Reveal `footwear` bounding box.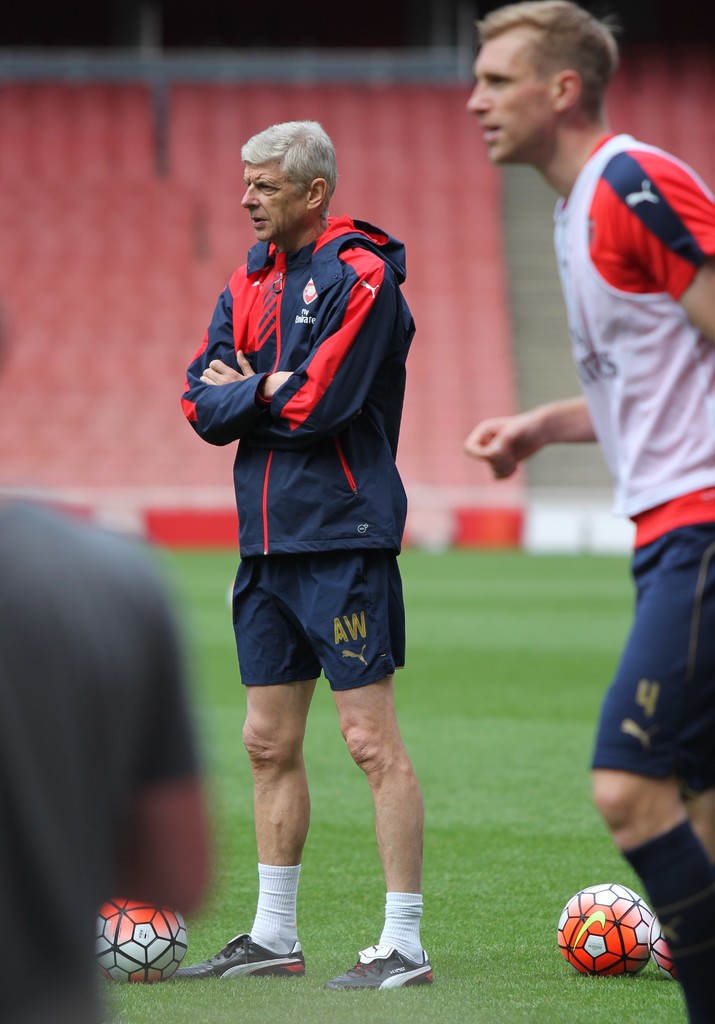
Revealed: <region>325, 943, 437, 993</region>.
